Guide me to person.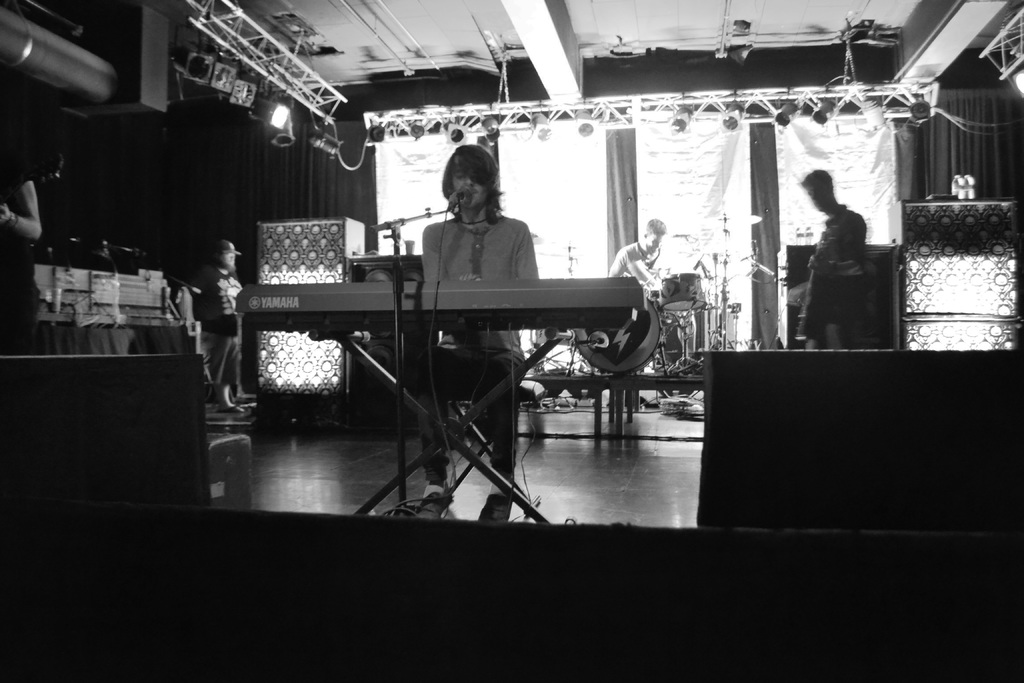
Guidance: (0, 146, 49, 348).
